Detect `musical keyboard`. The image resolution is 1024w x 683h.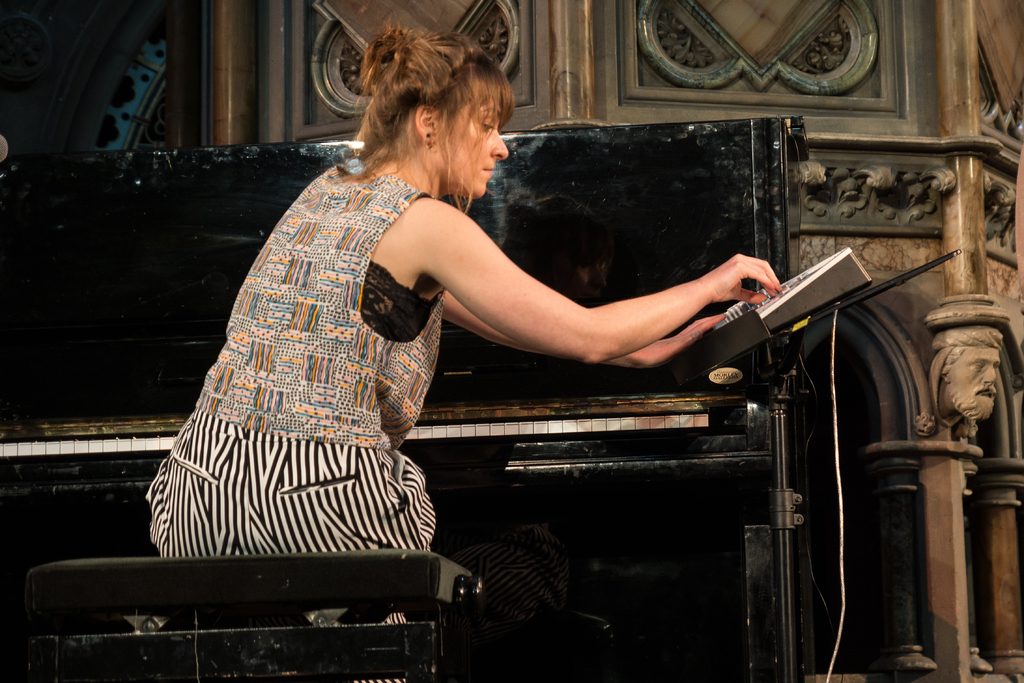
bbox(0, 393, 750, 461).
